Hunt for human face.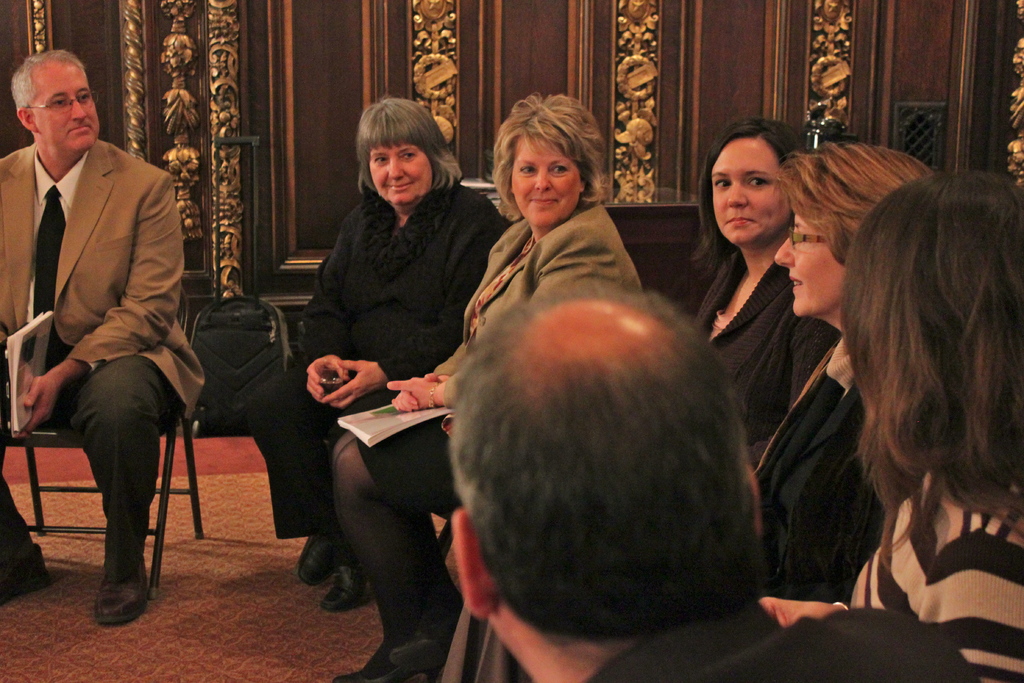
Hunted down at select_region(710, 139, 790, 242).
